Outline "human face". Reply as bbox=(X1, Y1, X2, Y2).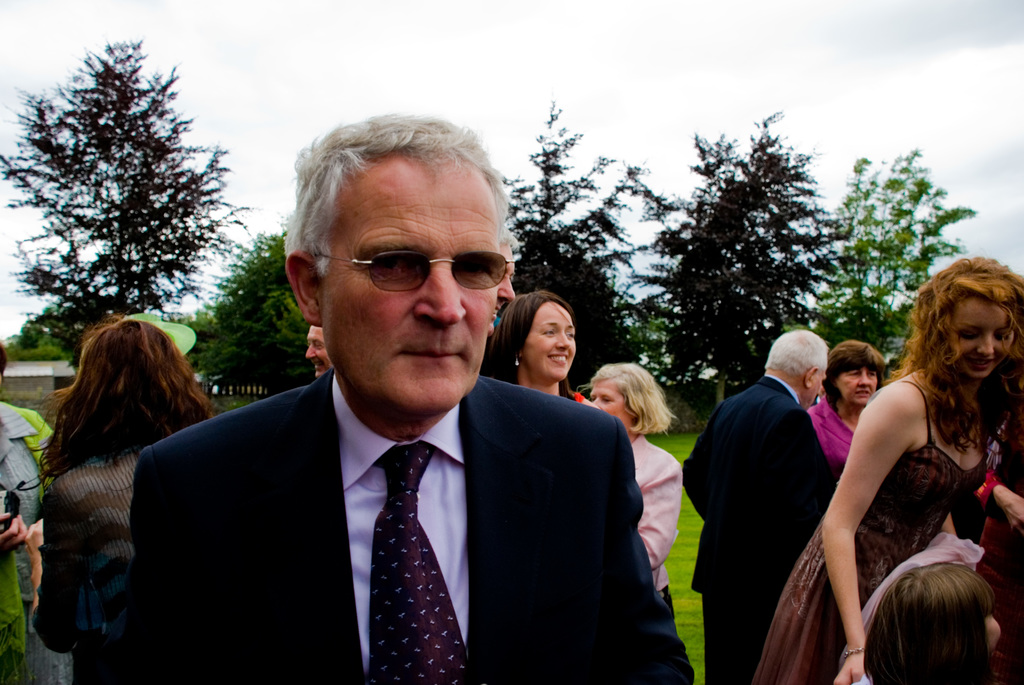
bbox=(315, 148, 504, 417).
